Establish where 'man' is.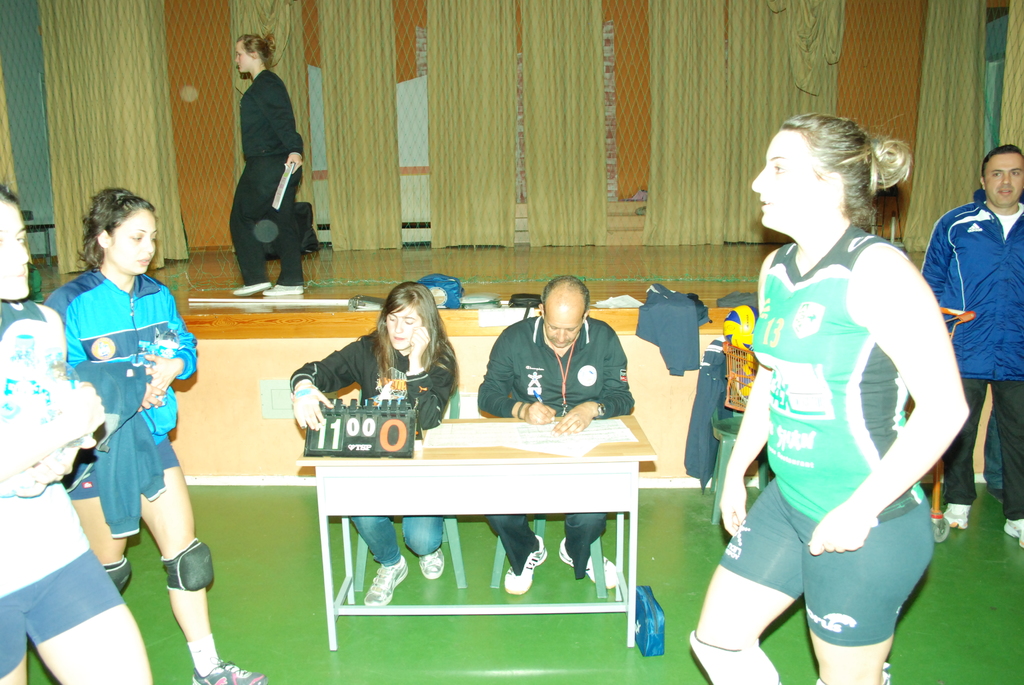
Established at 467 274 631 601.
